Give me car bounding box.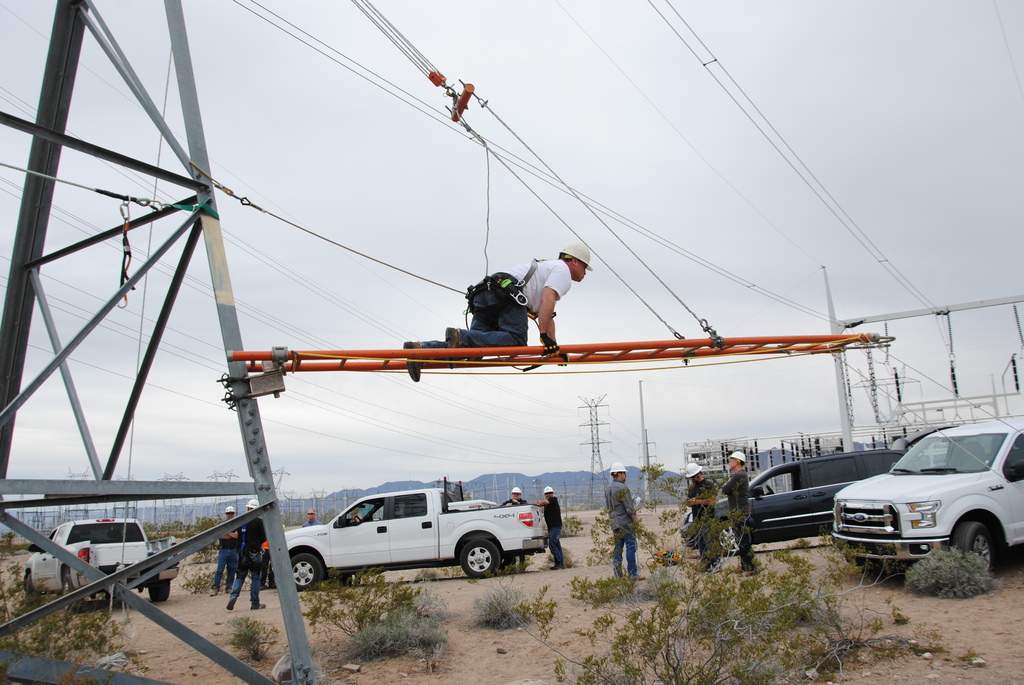
select_region(674, 427, 961, 553).
